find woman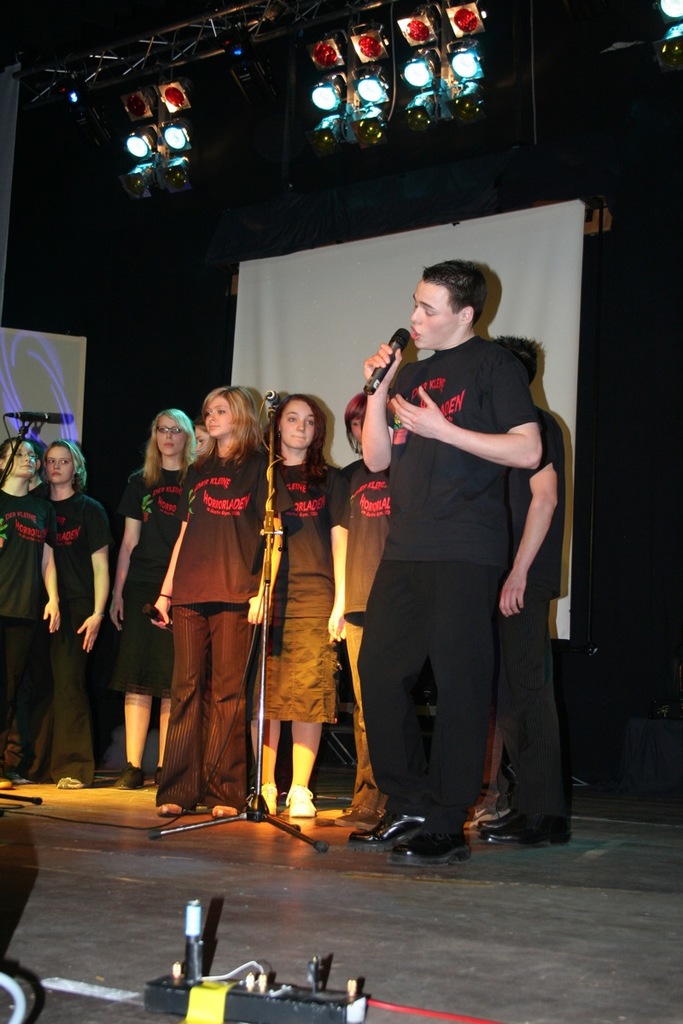
[257, 382, 356, 820]
